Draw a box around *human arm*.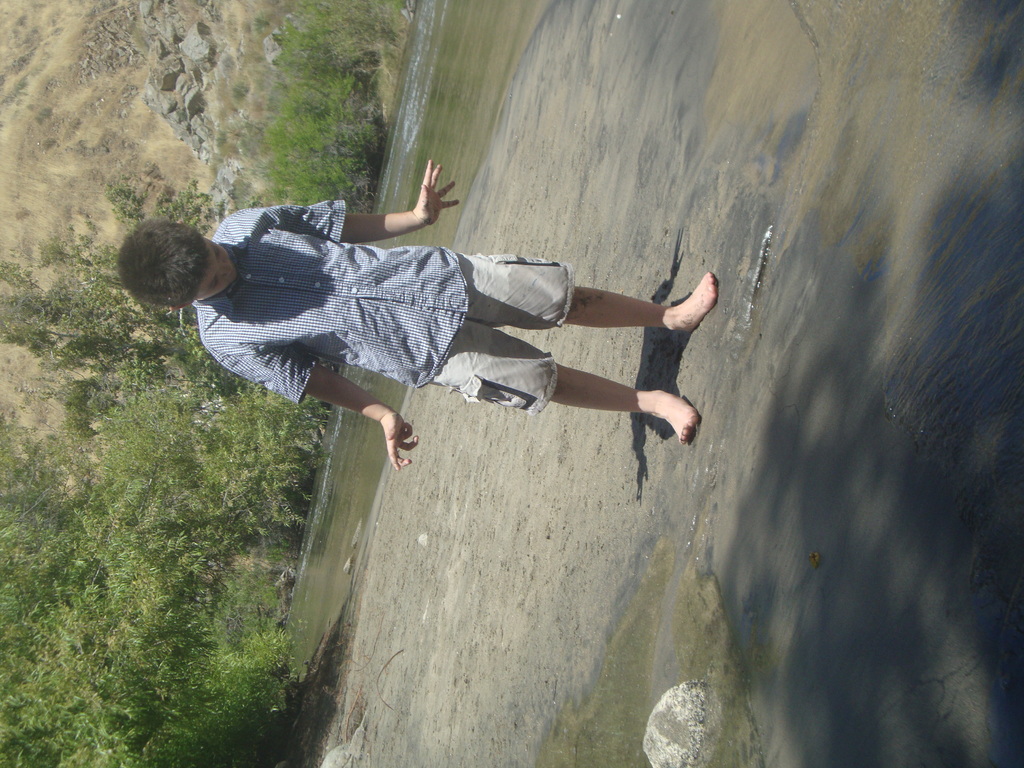
select_region(218, 157, 461, 240).
